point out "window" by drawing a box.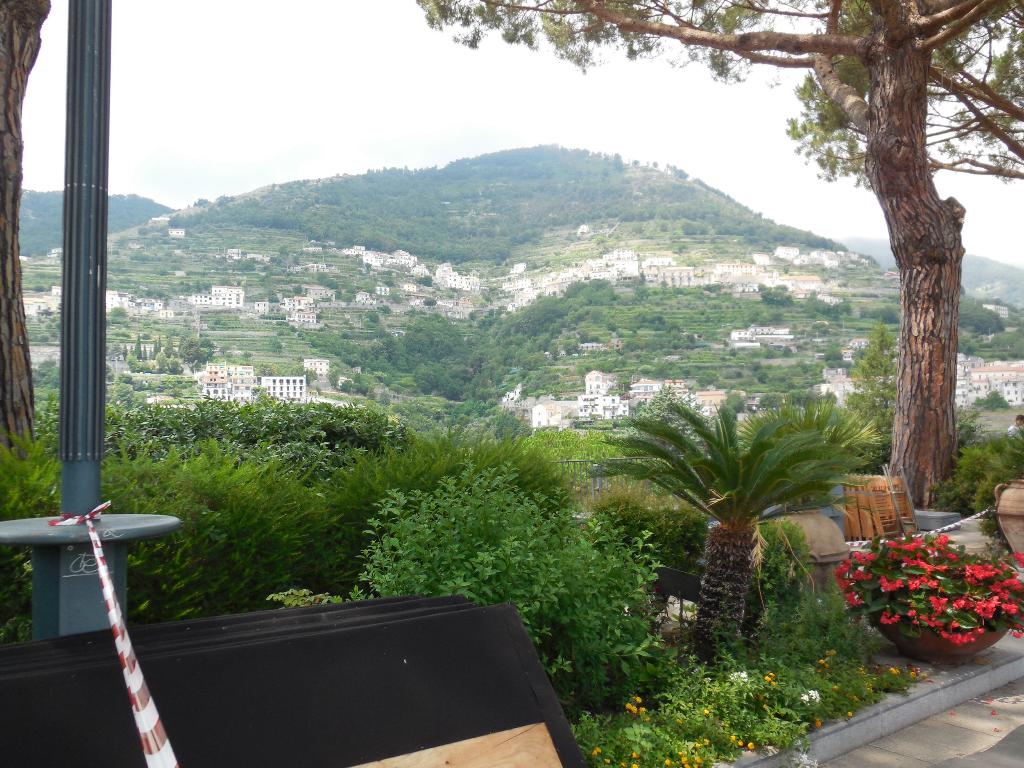
<bbox>582, 407, 586, 412</bbox>.
